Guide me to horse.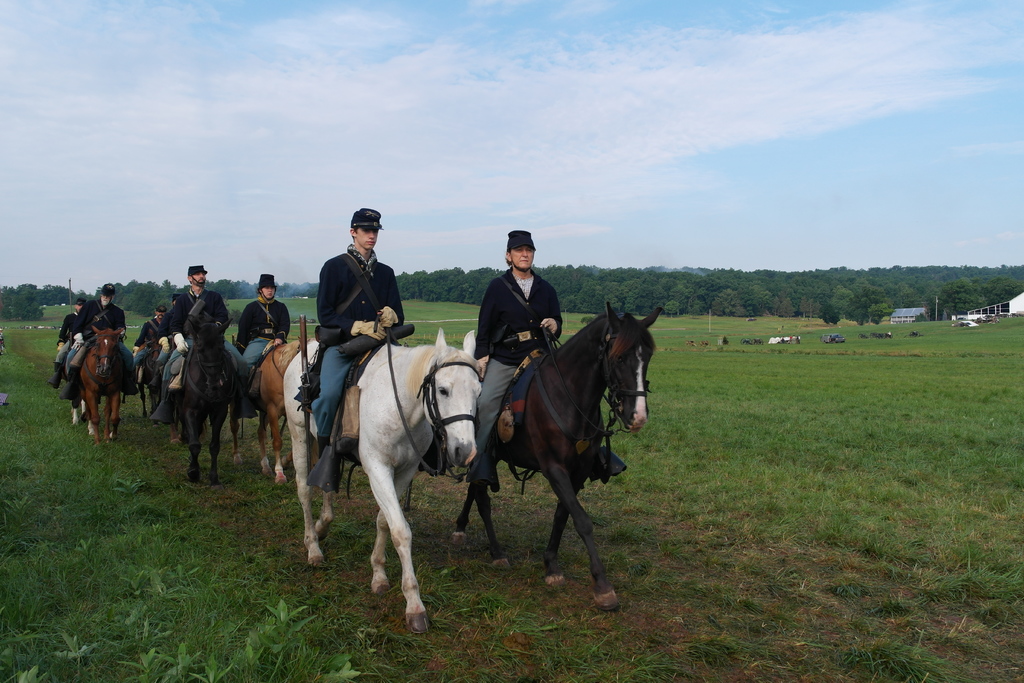
Guidance: [172, 317, 236, 489].
